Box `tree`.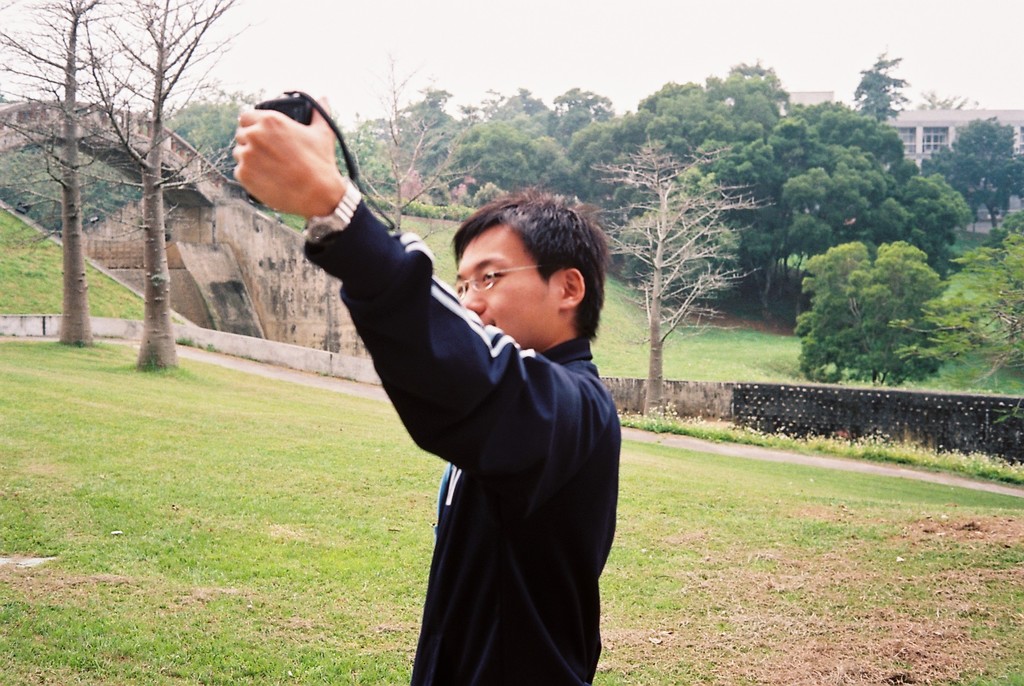
{"x1": 0, "y1": 0, "x2": 141, "y2": 347}.
